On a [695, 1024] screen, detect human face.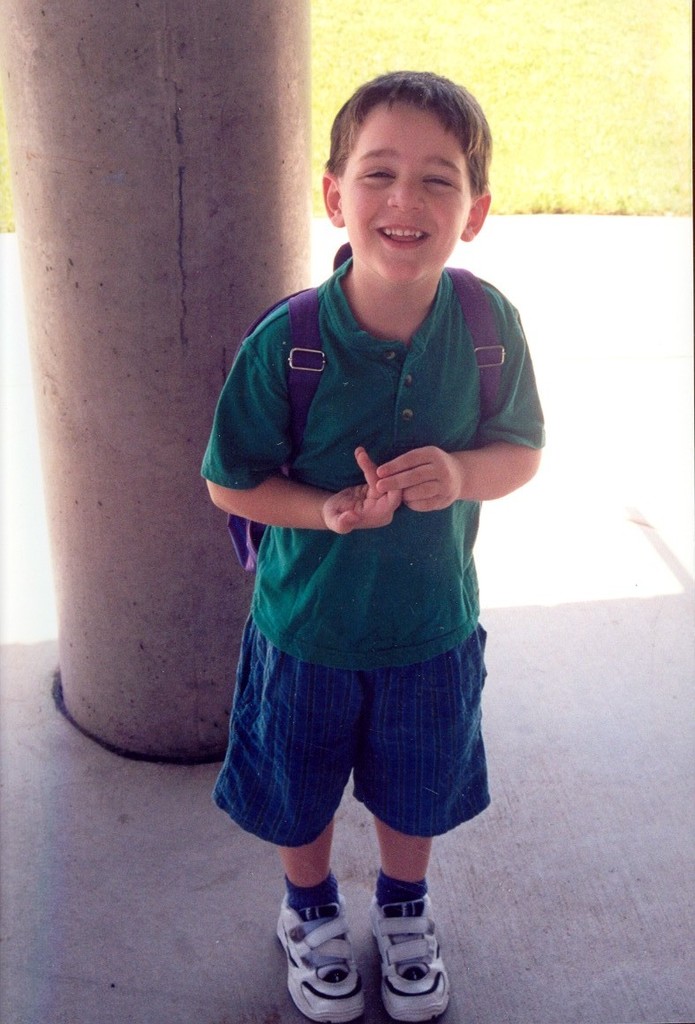
347, 102, 471, 282.
